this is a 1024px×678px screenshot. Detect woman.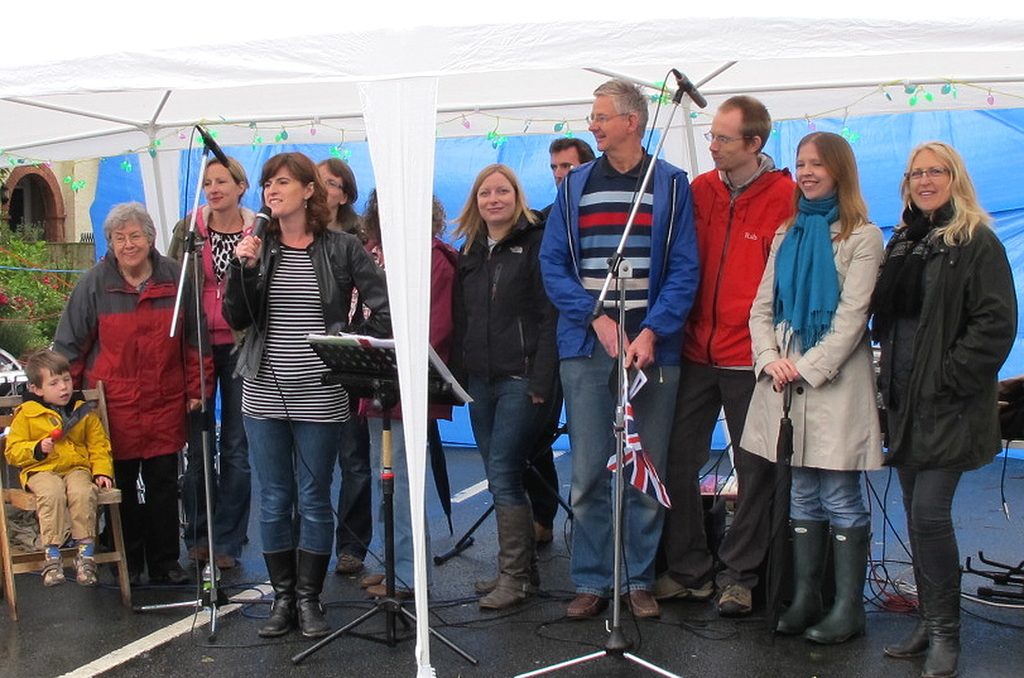
bbox=[212, 135, 375, 648].
